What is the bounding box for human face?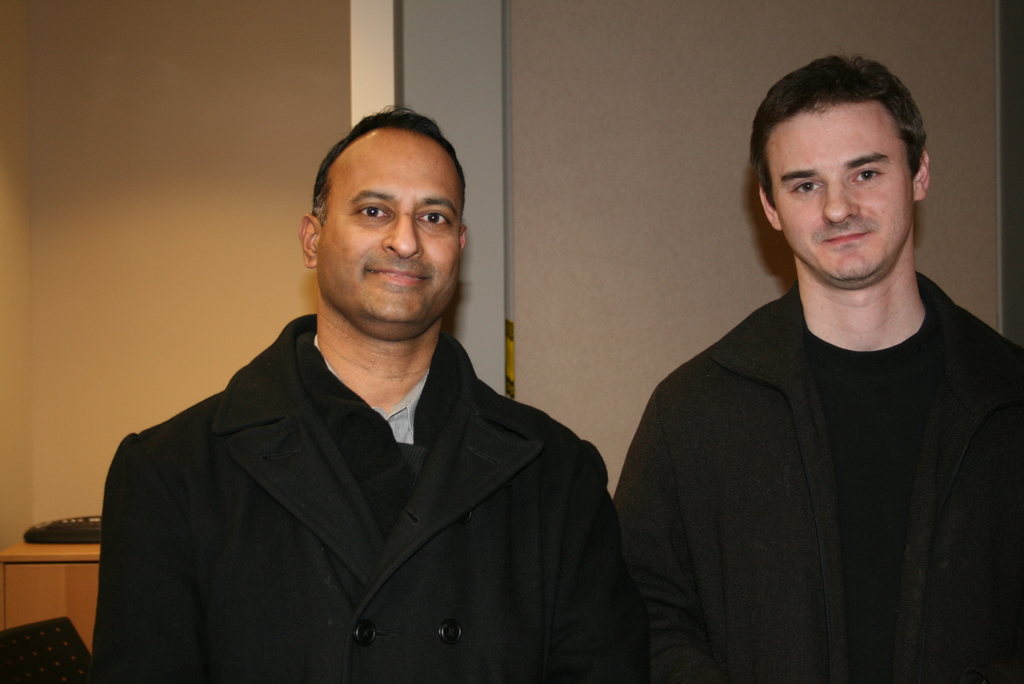
detection(783, 104, 915, 278).
